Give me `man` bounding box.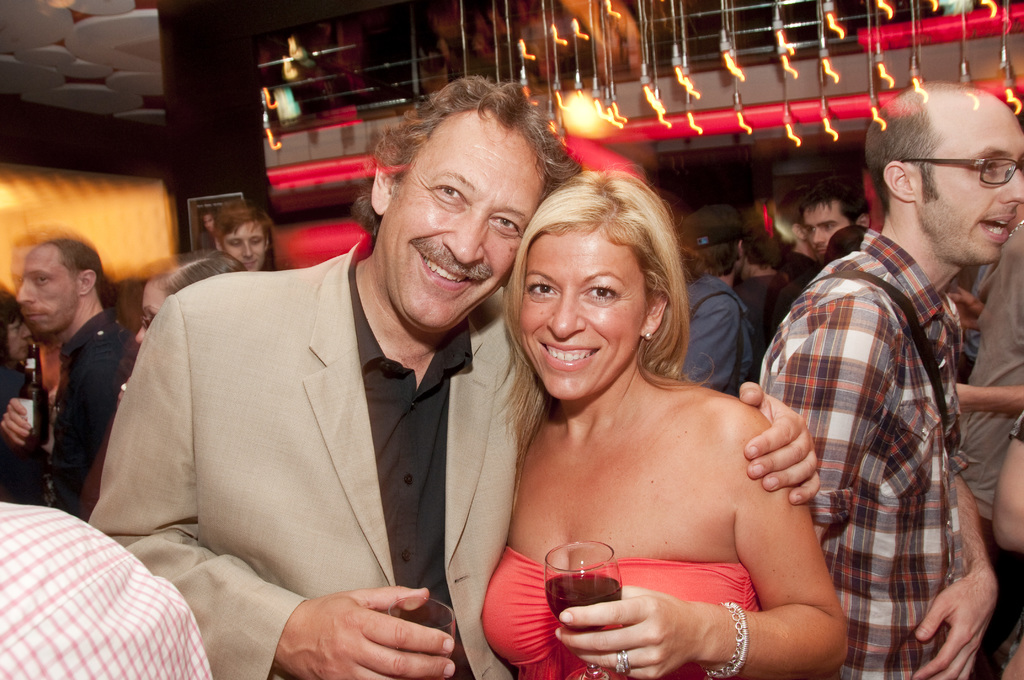
{"x1": 804, "y1": 181, "x2": 877, "y2": 276}.
